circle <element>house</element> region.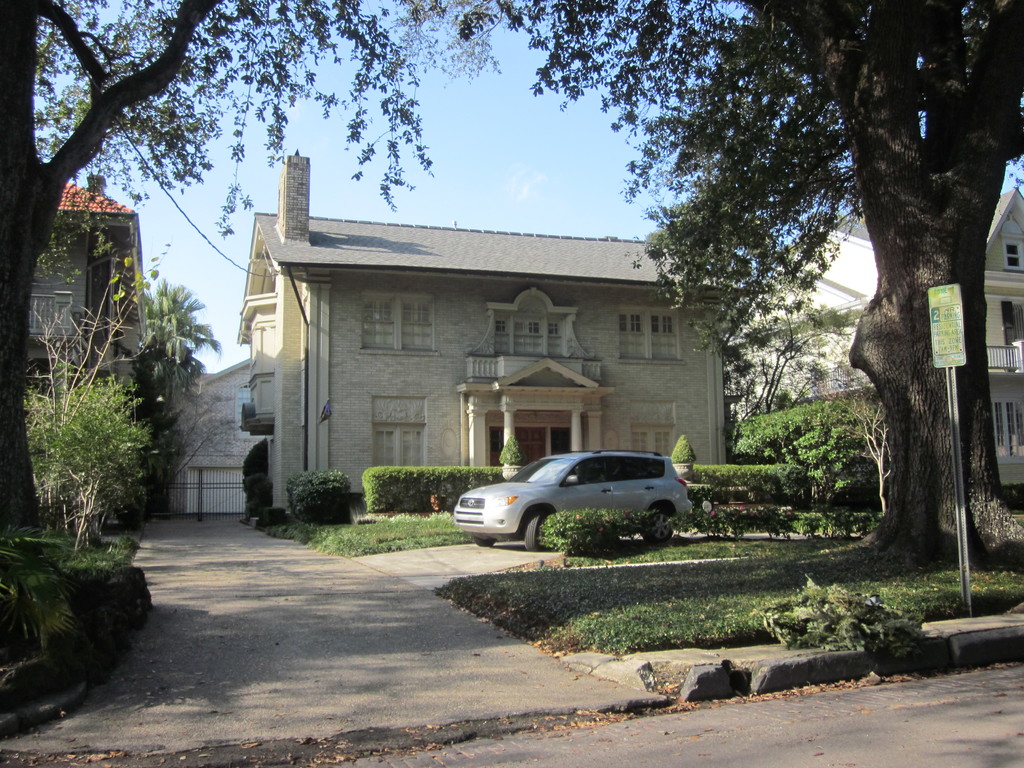
Region: detection(730, 186, 1023, 483).
